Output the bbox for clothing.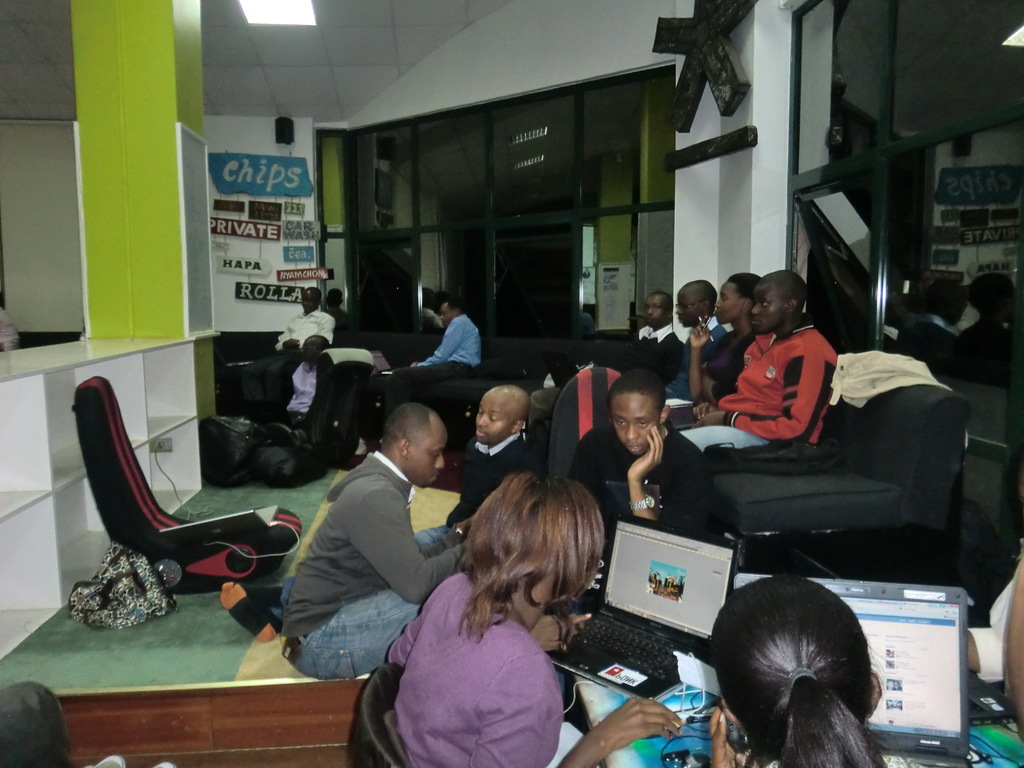
bbox(461, 424, 539, 534).
